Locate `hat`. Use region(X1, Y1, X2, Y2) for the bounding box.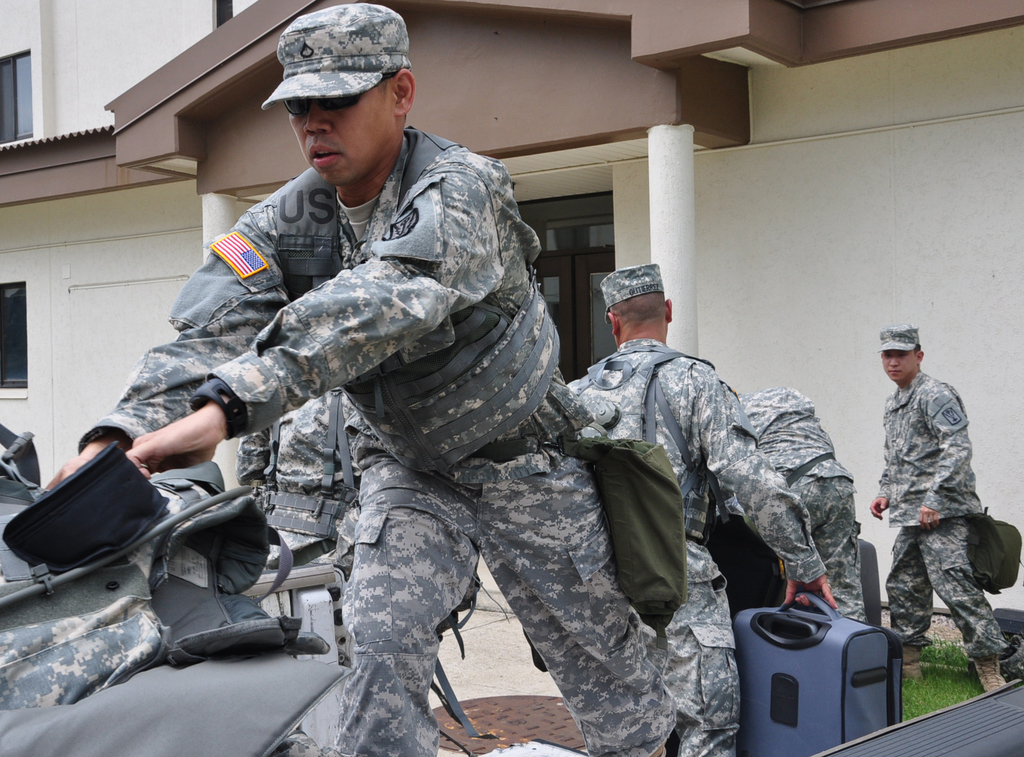
region(876, 324, 921, 358).
